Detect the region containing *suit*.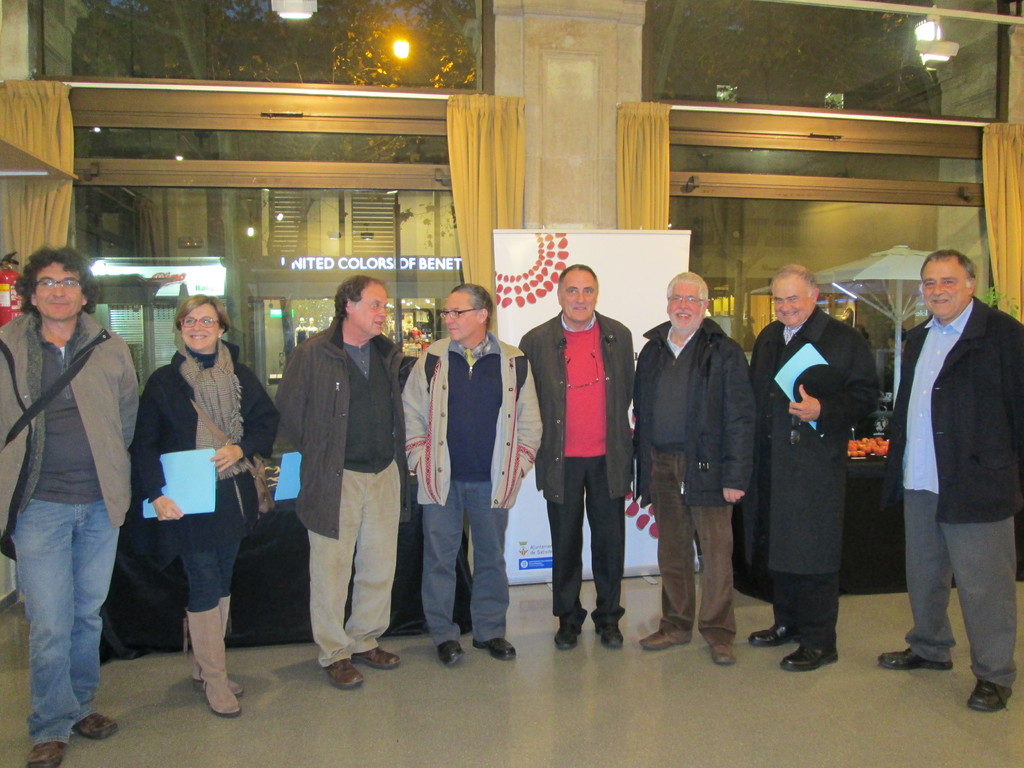
883,289,1023,686.
